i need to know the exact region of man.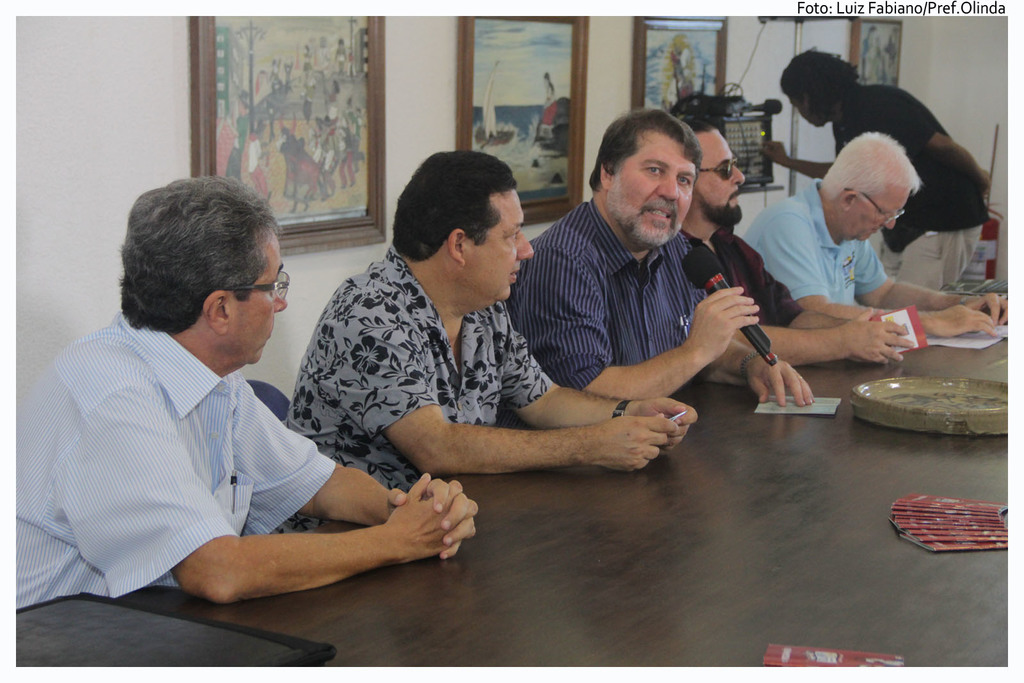
Region: [x1=18, y1=175, x2=477, y2=616].
